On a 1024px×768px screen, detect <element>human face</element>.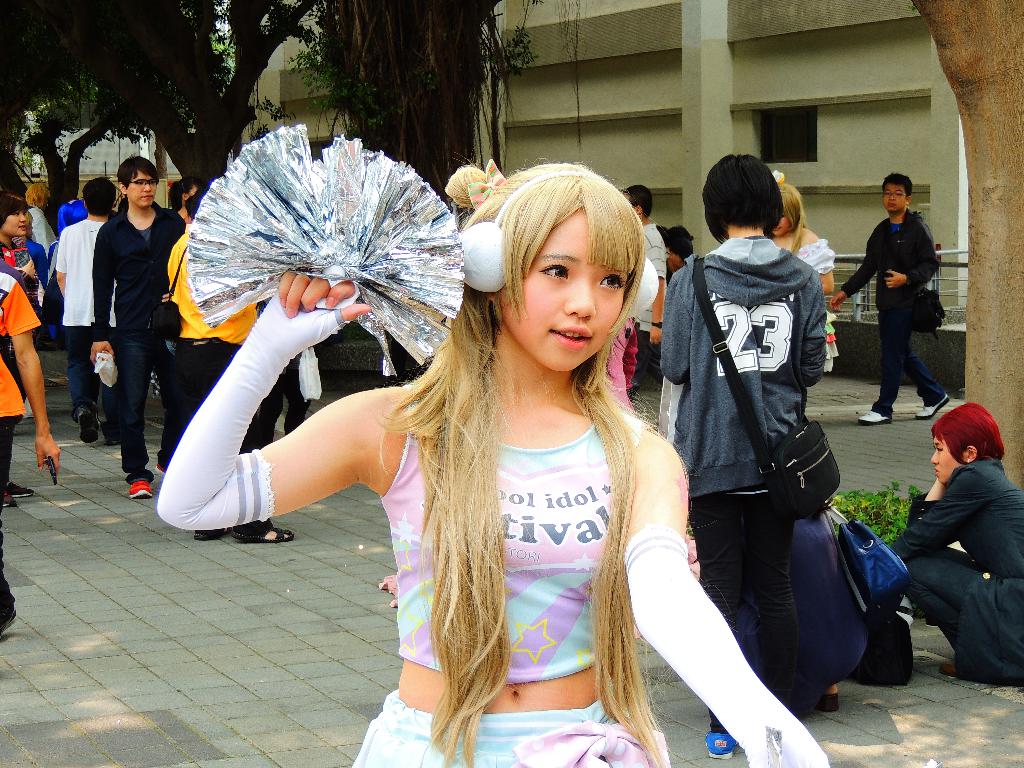
crop(885, 186, 904, 214).
